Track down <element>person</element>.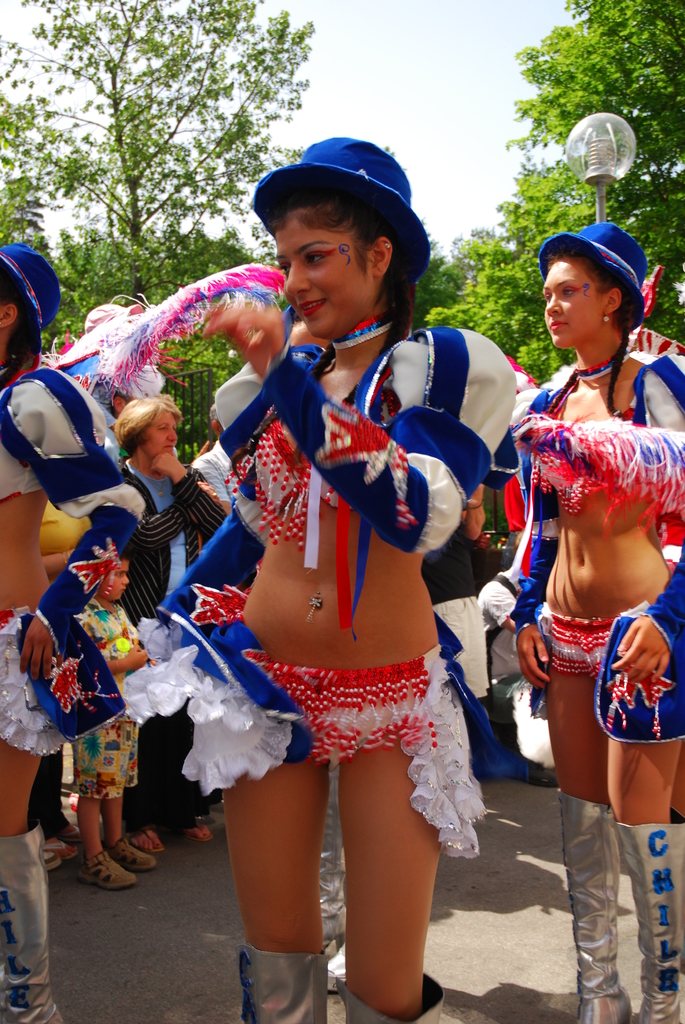
Tracked to Rect(113, 397, 239, 853).
